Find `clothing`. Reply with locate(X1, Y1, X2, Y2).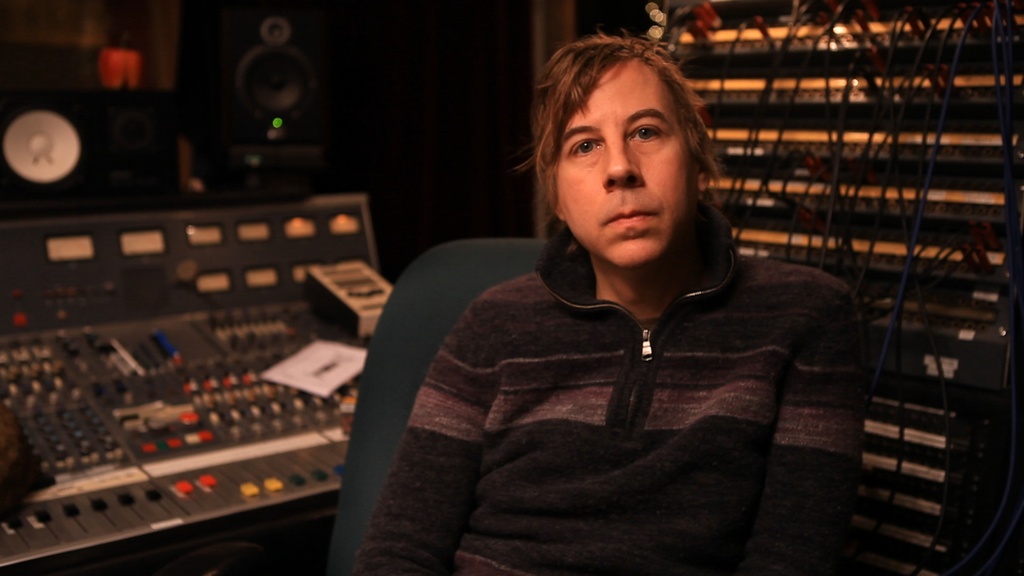
locate(352, 129, 900, 575).
